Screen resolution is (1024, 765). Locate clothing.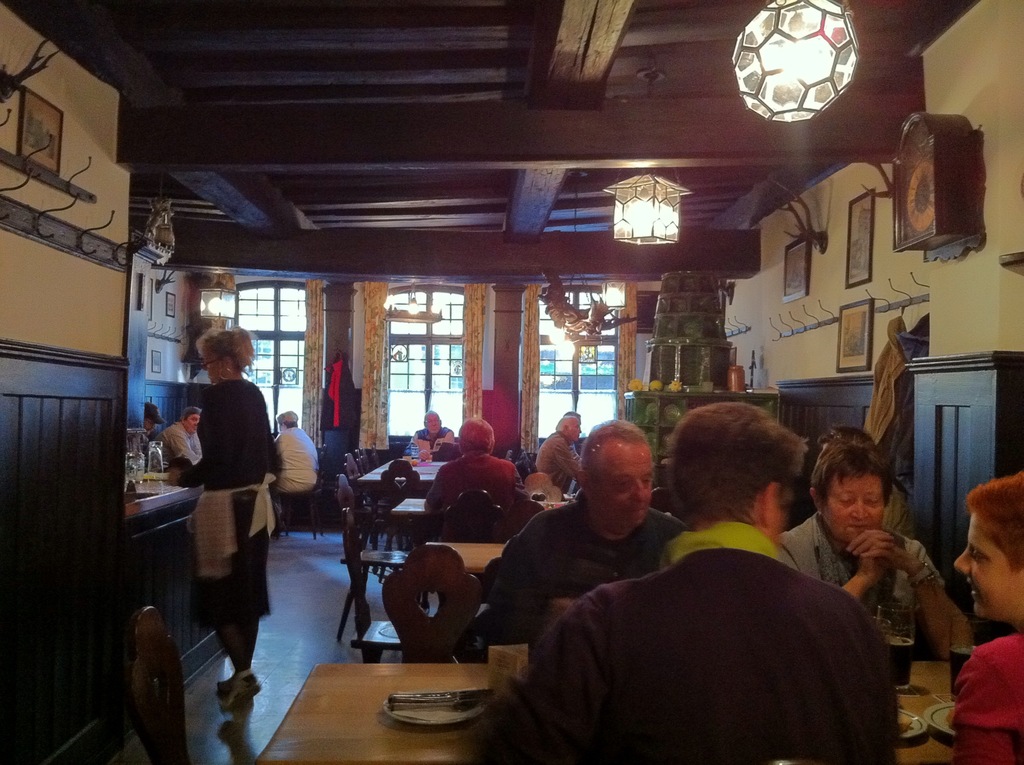
<box>877,489,916,536</box>.
